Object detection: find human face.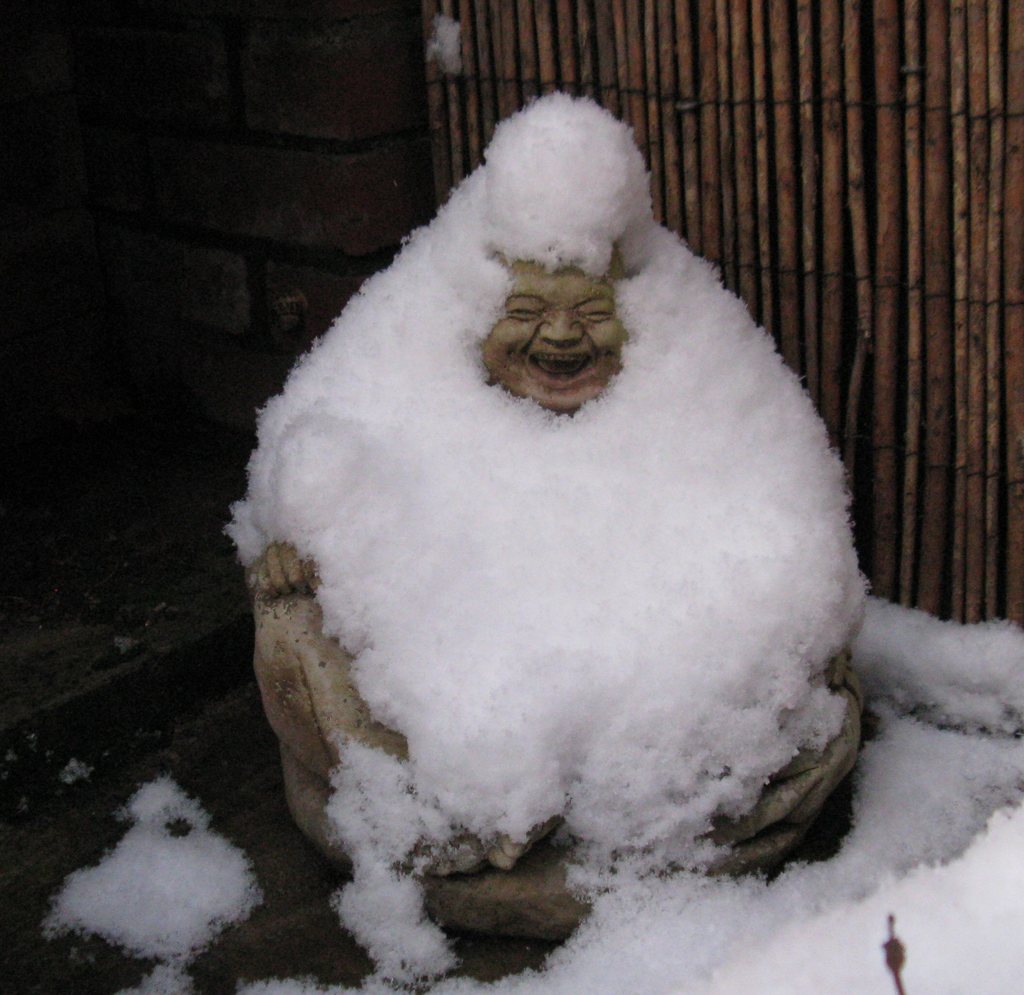
BBox(479, 254, 632, 414).
